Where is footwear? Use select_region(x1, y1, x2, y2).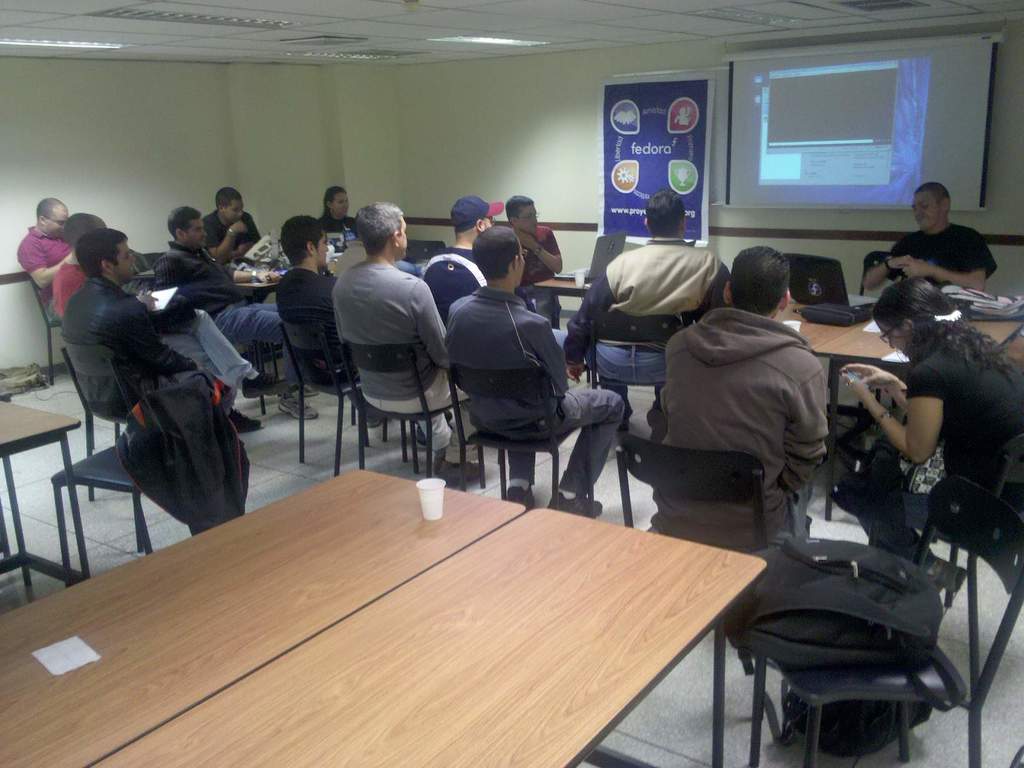
select_region(227, 408, 262, 435).
